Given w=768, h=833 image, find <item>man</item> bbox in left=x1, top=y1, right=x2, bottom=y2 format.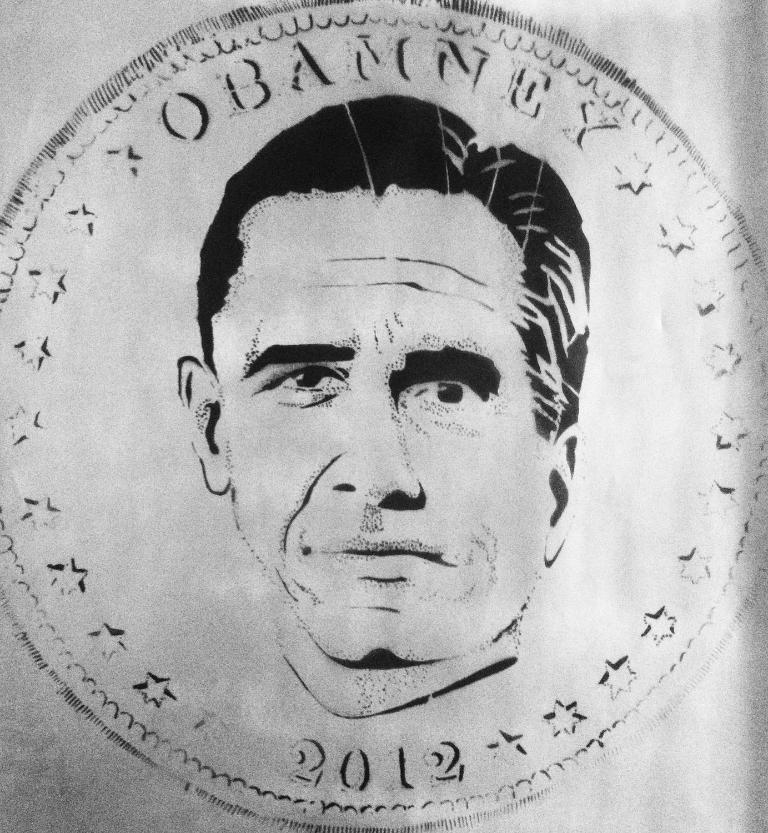
left=56, top=91, right=735, bottom=784.
